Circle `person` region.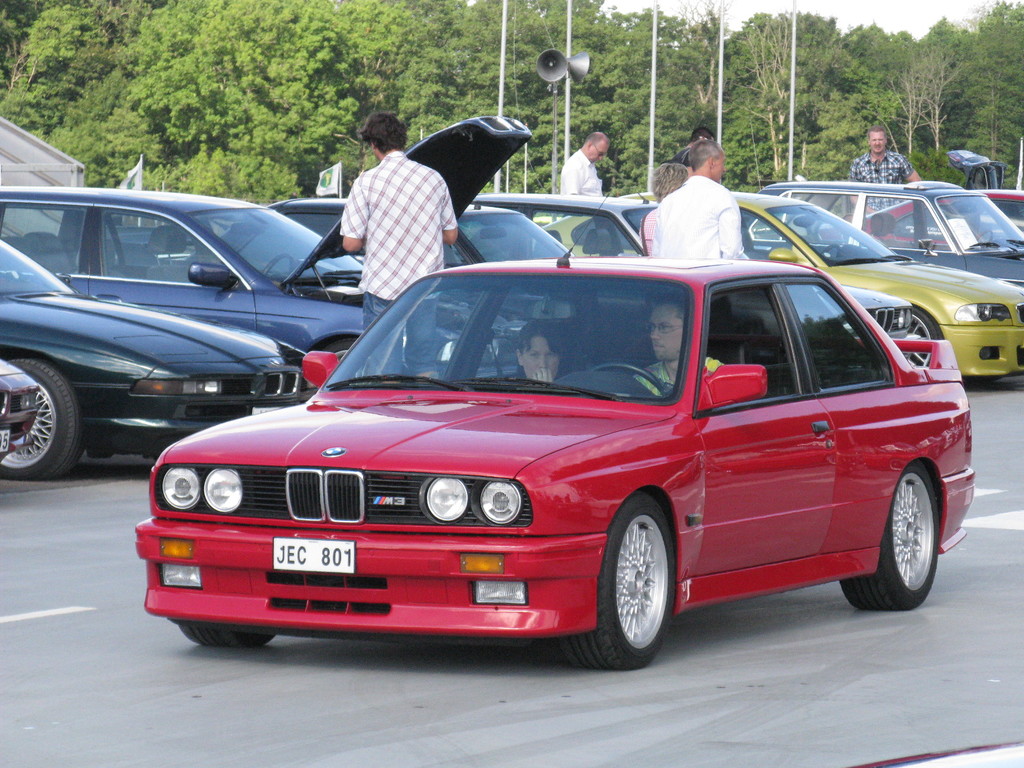
Region: (x1=519, y1=322, x2=568, y2=387).
